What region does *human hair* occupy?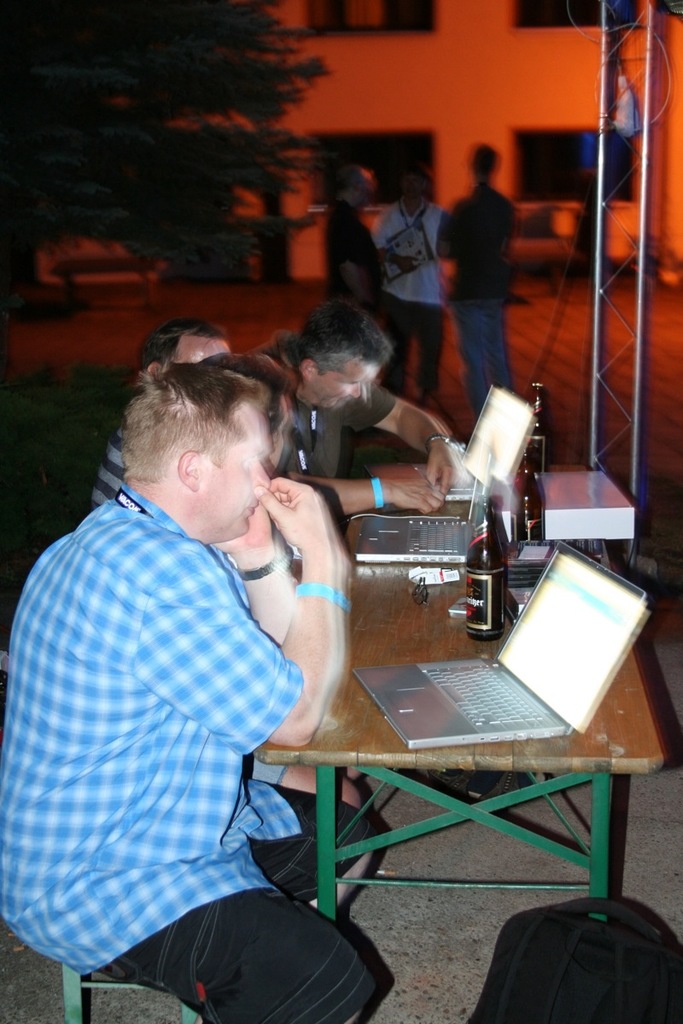
138,314,226,370.
